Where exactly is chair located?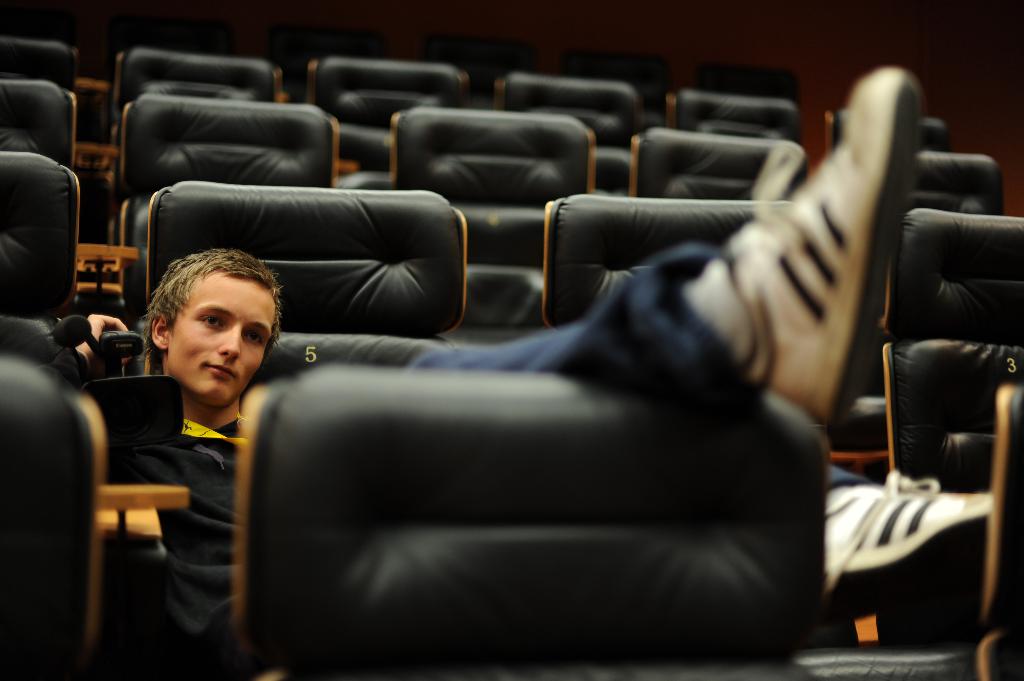
Its bounding box is 0,352,106,680.
